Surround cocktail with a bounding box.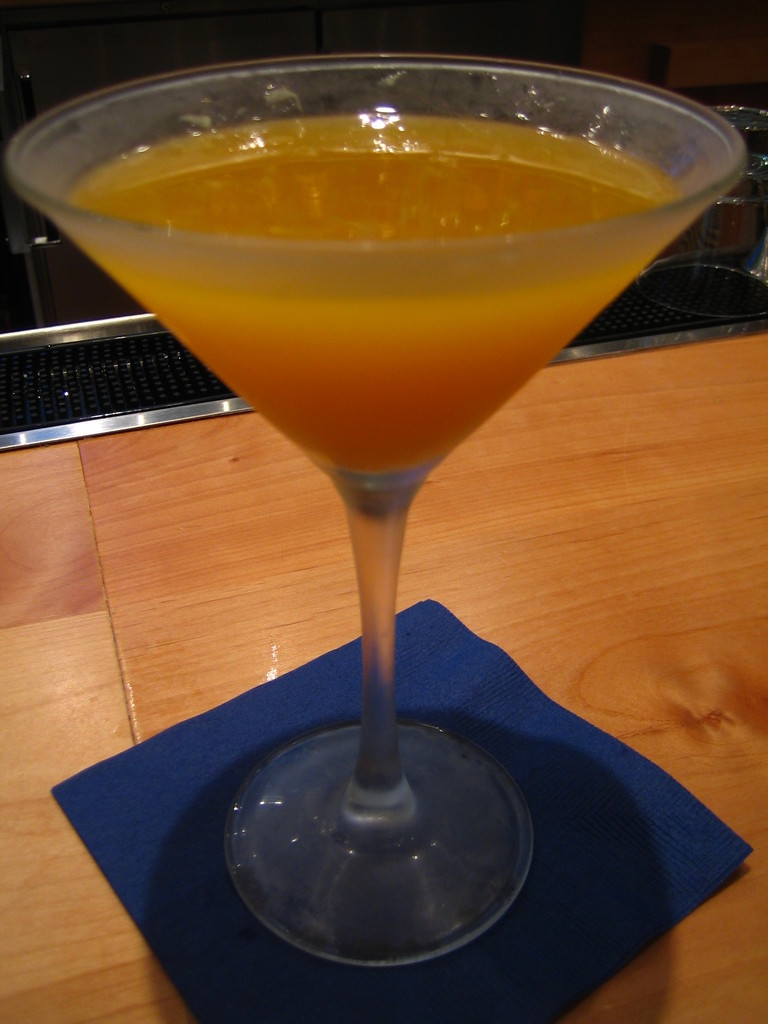
crop(0, 48, 746, 969).
